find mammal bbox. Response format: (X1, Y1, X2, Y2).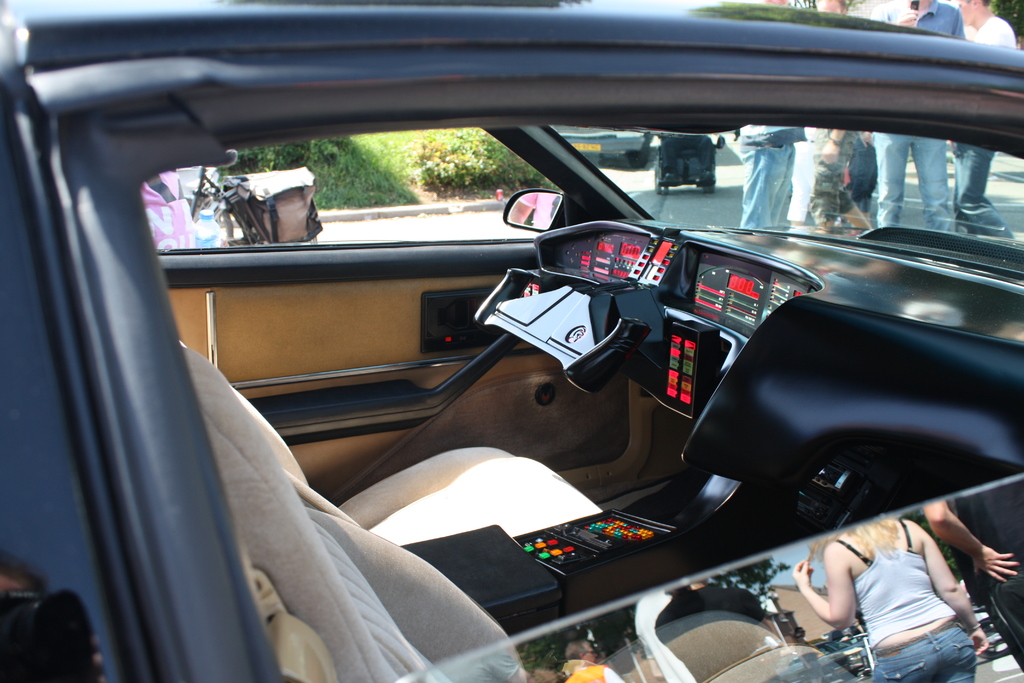
(769, 520, 995, 661).
